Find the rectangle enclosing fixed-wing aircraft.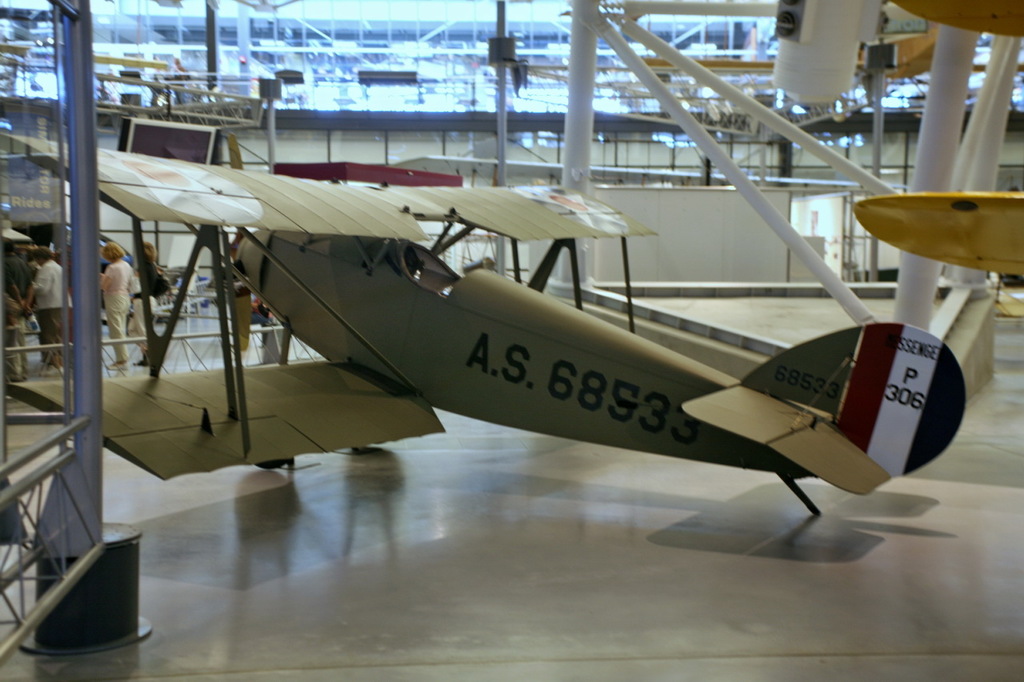
bbox=[0, 127, 964, 521].
